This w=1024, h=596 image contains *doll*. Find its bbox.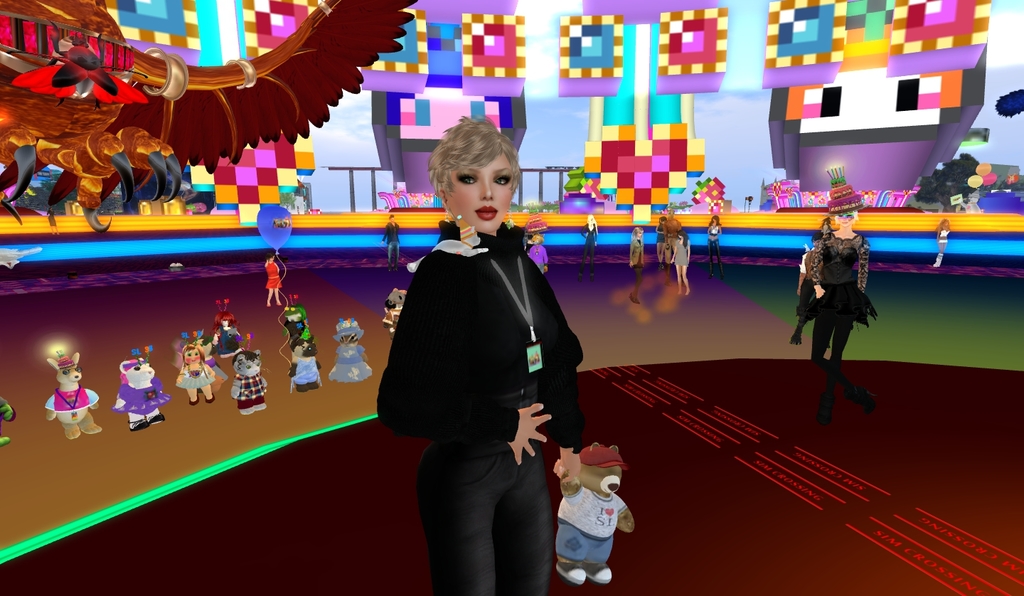
{"x1": 181, "y1": 339, "x2": 214, "y2": 400}.
